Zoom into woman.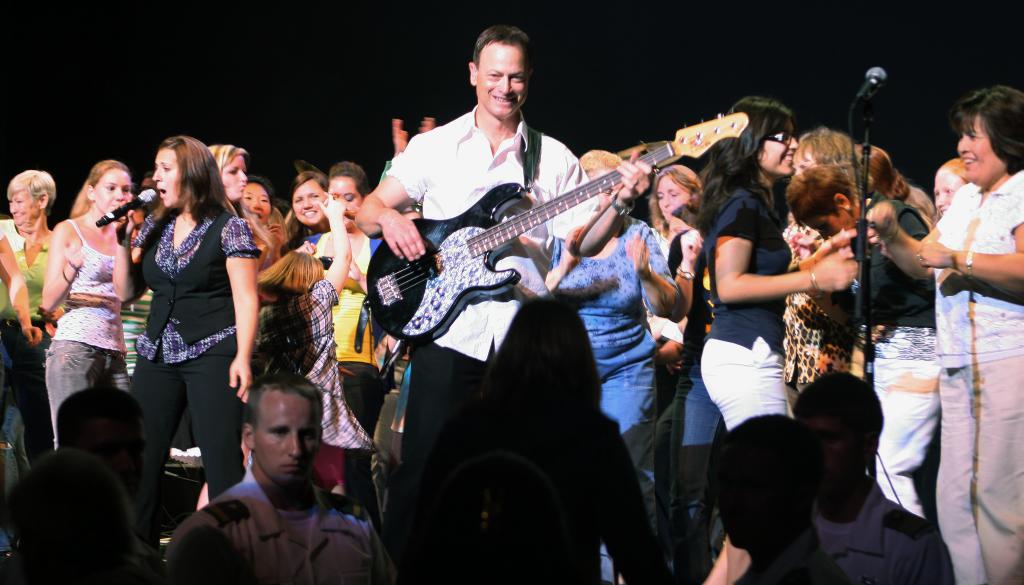
Zoom target: 111:136:262:543.
